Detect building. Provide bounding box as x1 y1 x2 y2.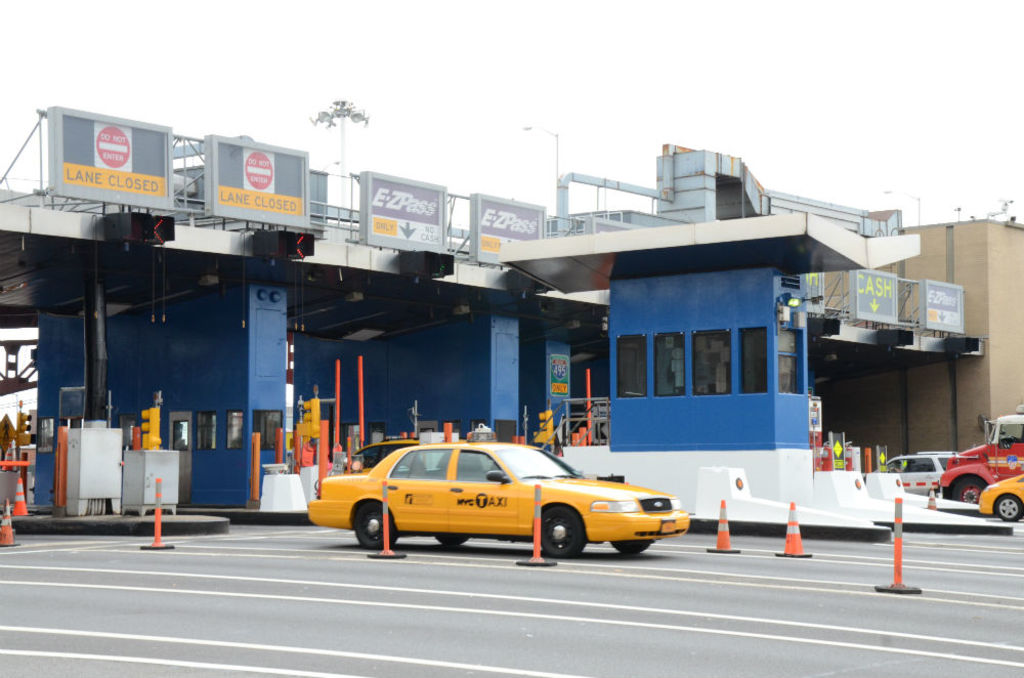
820 209 1023 471.
